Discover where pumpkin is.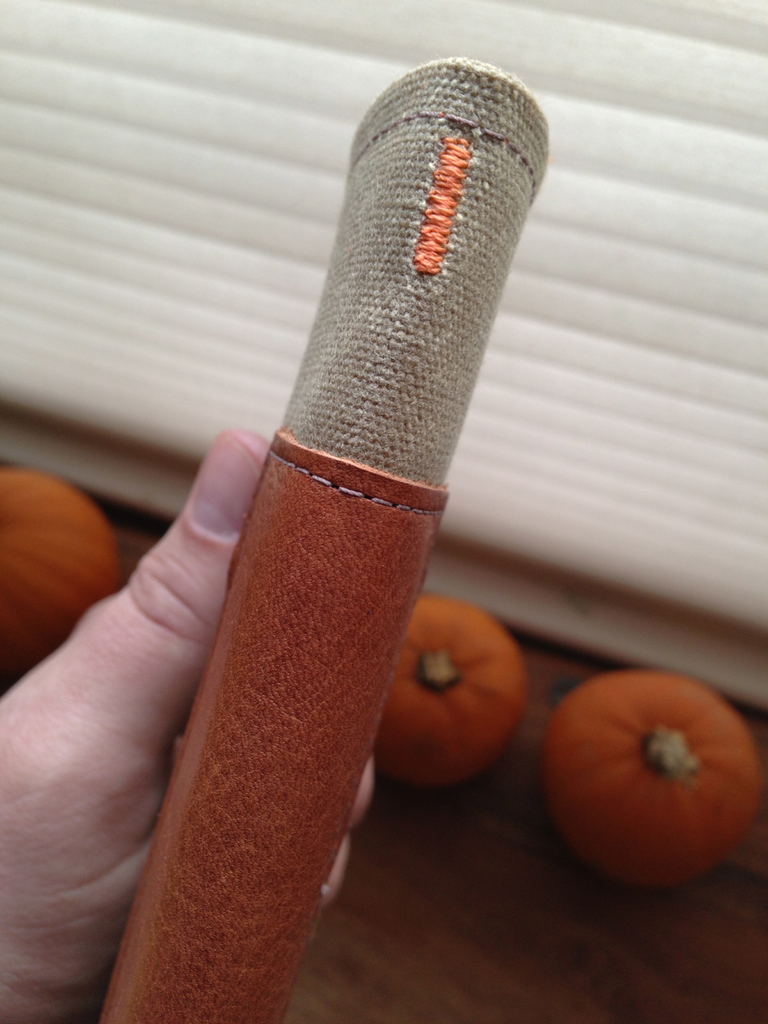
Discovered at box=[0, 461, 129, 678].
